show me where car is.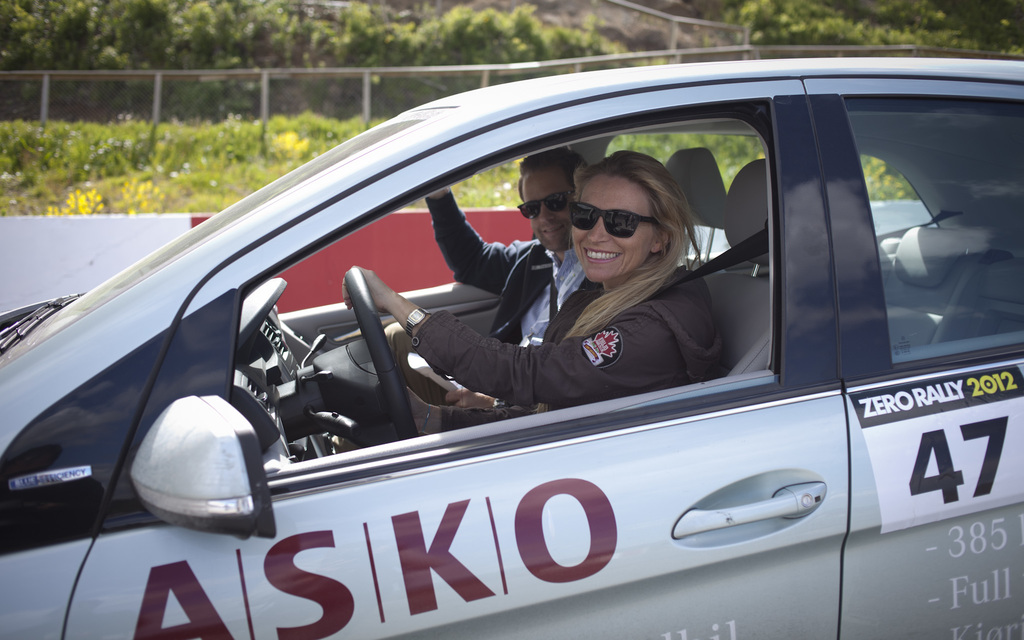
car is at bbox=(0, 52, 1023, 639).
